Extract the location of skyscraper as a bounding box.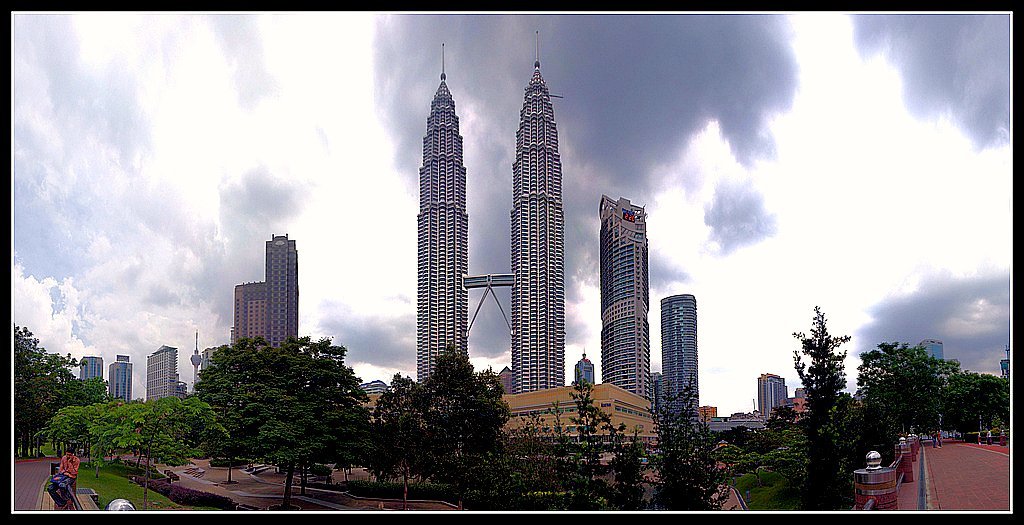
l=602, t=191, r=650, b=397.
